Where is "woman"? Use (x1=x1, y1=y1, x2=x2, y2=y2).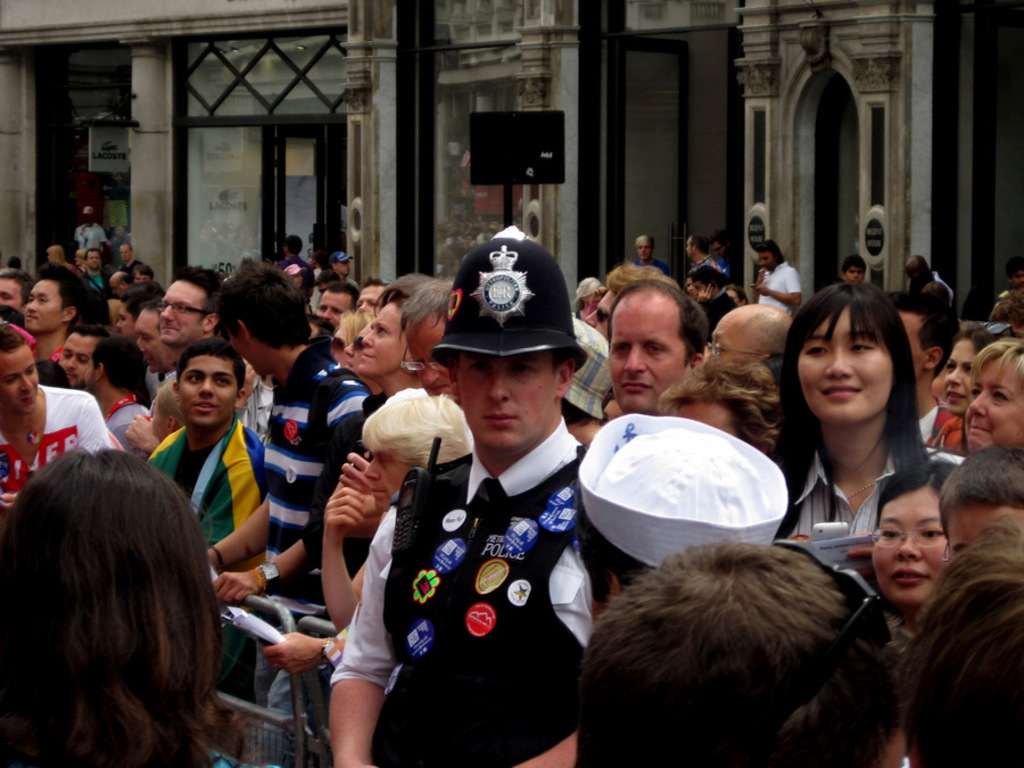
(x1=752, y1=279, x2=961, y2=596).
